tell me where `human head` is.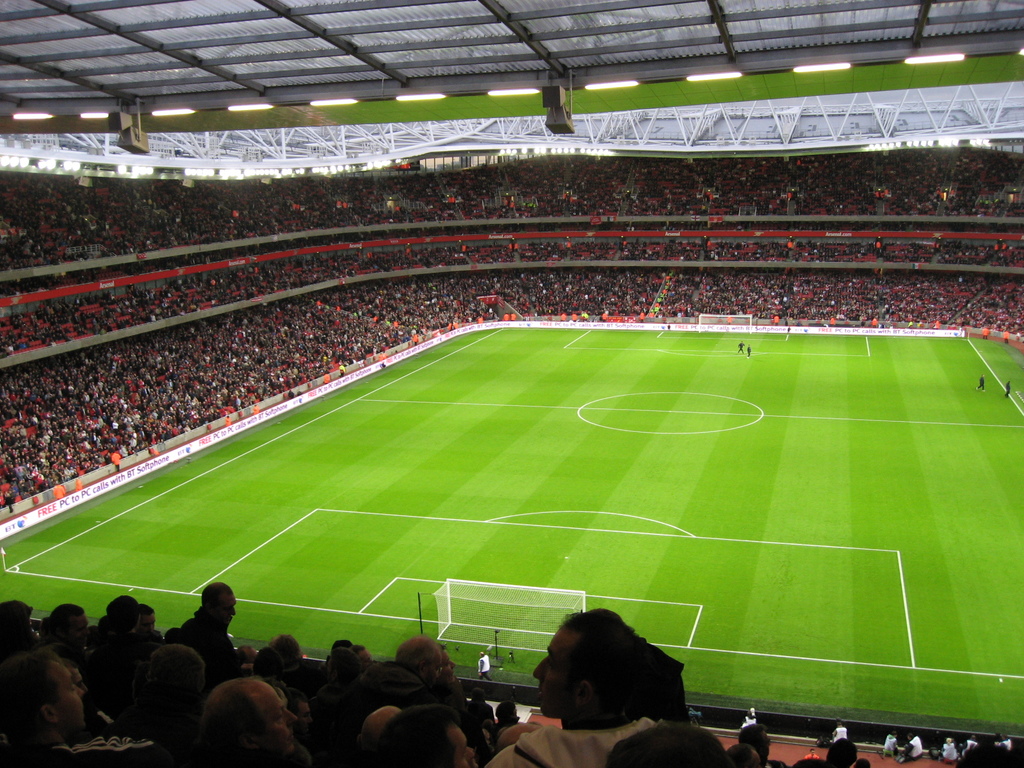
`human head` is at <box>193,673,287,763</box>.
